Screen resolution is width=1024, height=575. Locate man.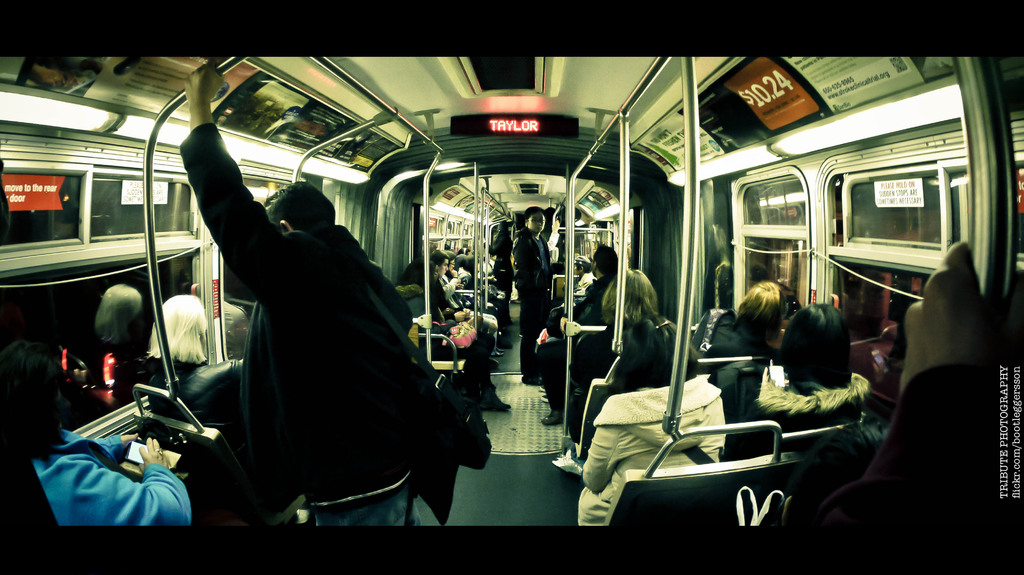
x1=563 y1=249 x2=596 y2=301.
